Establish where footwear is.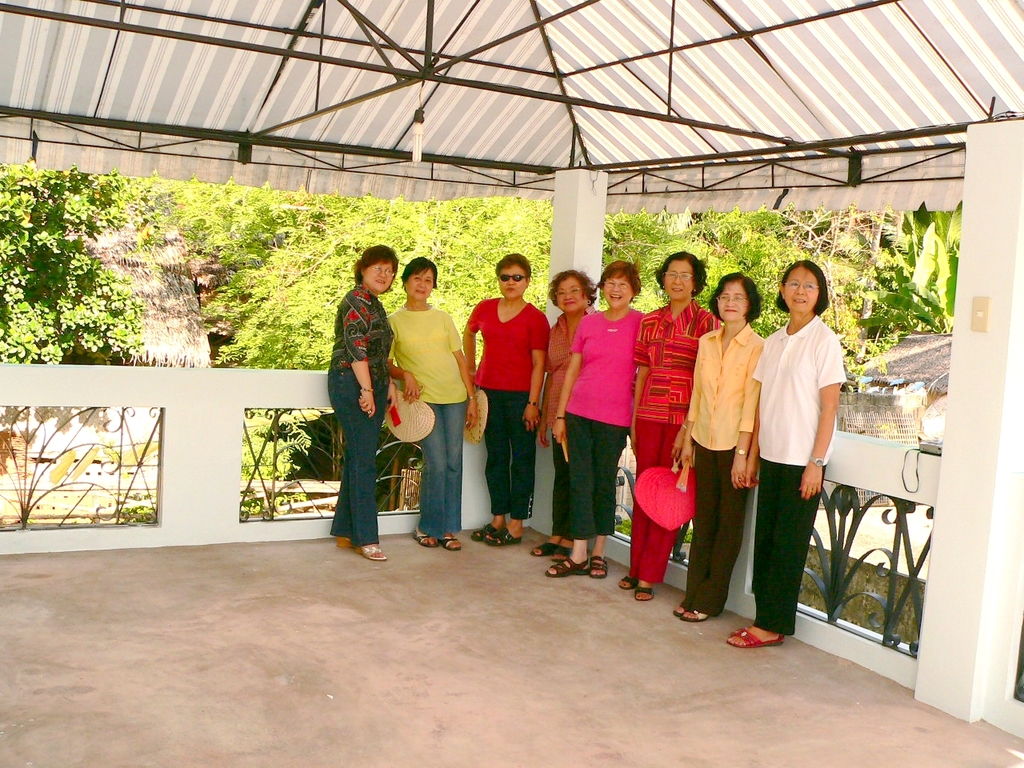
Established at bbox=(672, 598, 690, 614).
